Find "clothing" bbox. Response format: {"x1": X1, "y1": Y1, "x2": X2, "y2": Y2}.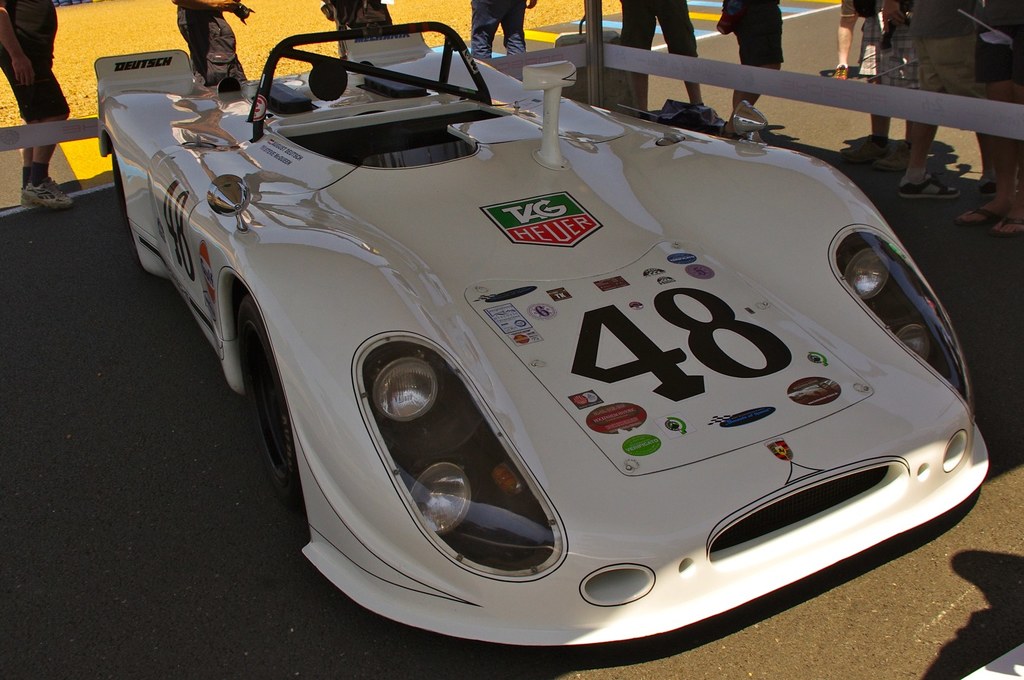
{"x1": 0, "y1": 0, "x2": 68, "y2": 120}.
